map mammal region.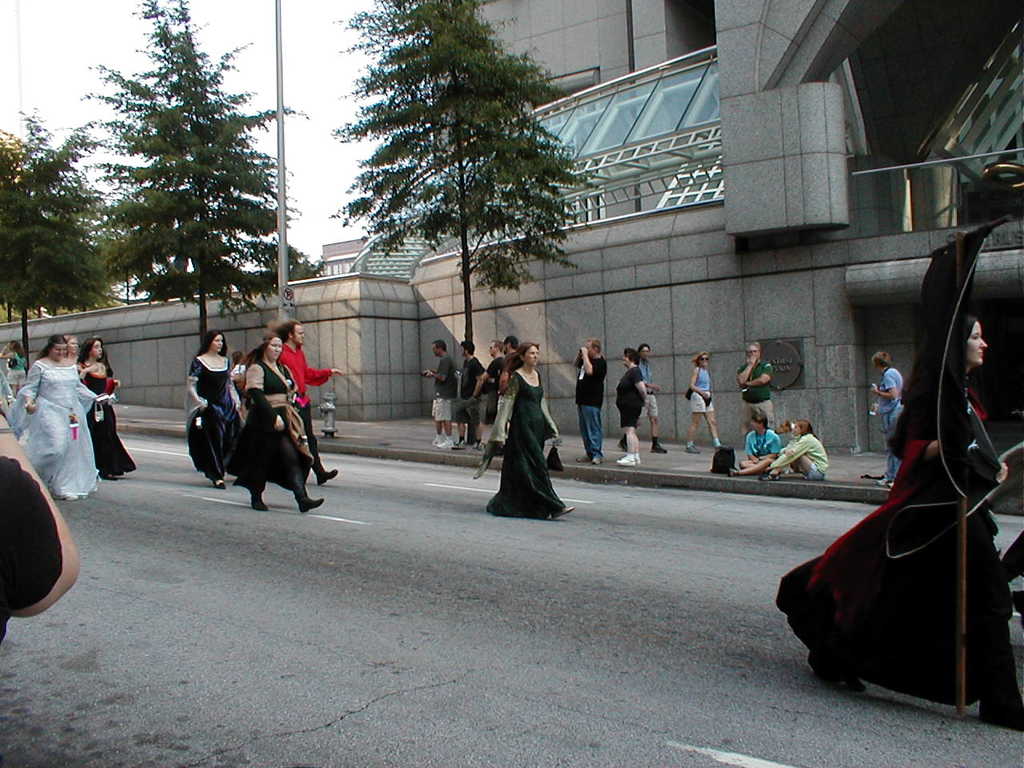
Mapped to (501,337,514,362).
